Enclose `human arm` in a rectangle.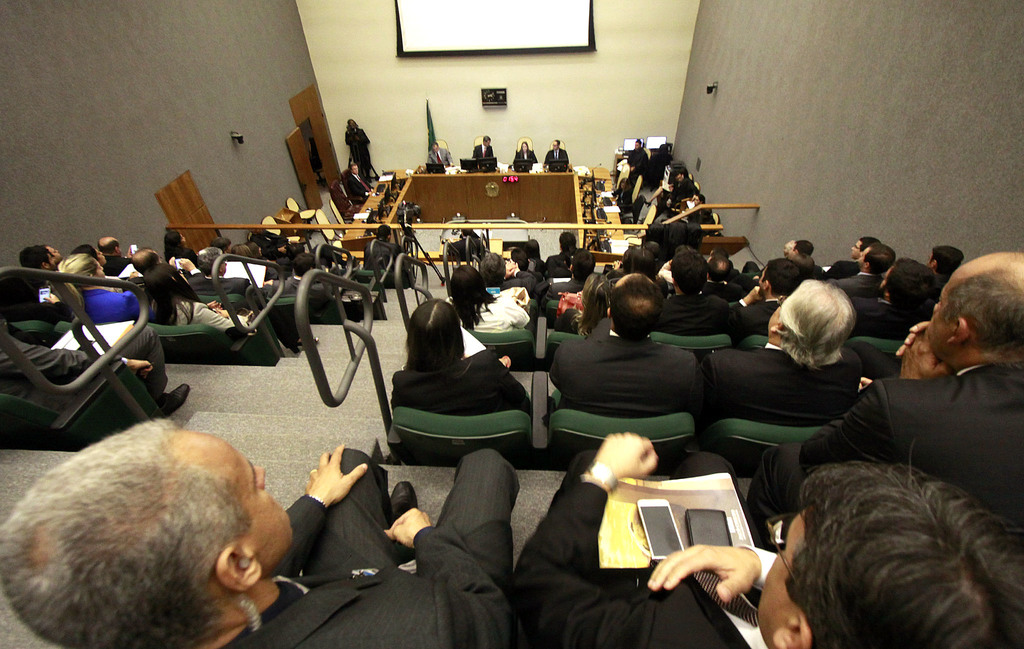
select_region(644, 537, 780, 604).
